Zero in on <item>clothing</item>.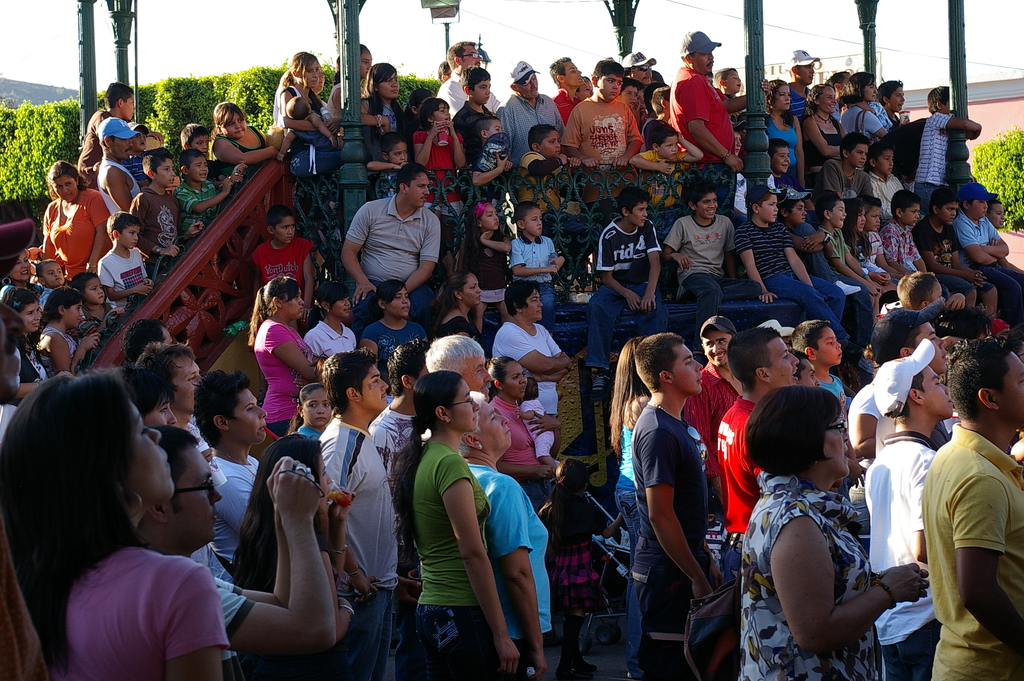
Zeroed in: Rect(356, 319, 419, 379).
